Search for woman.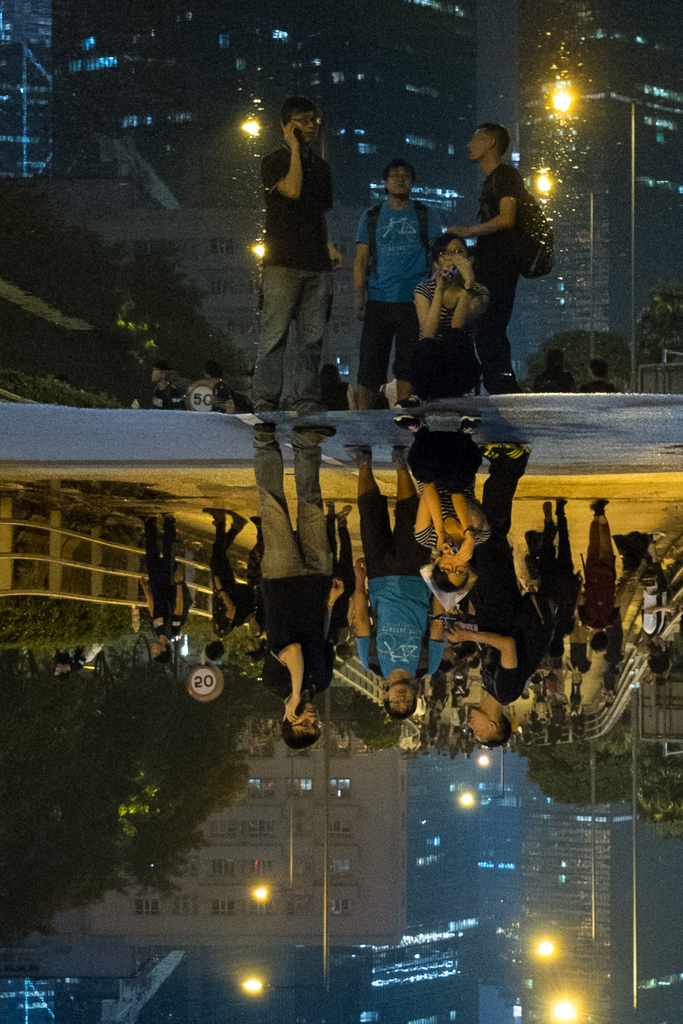
Found at {"left": 395, "top": 237, "right": 481, "bottom": 406}.
